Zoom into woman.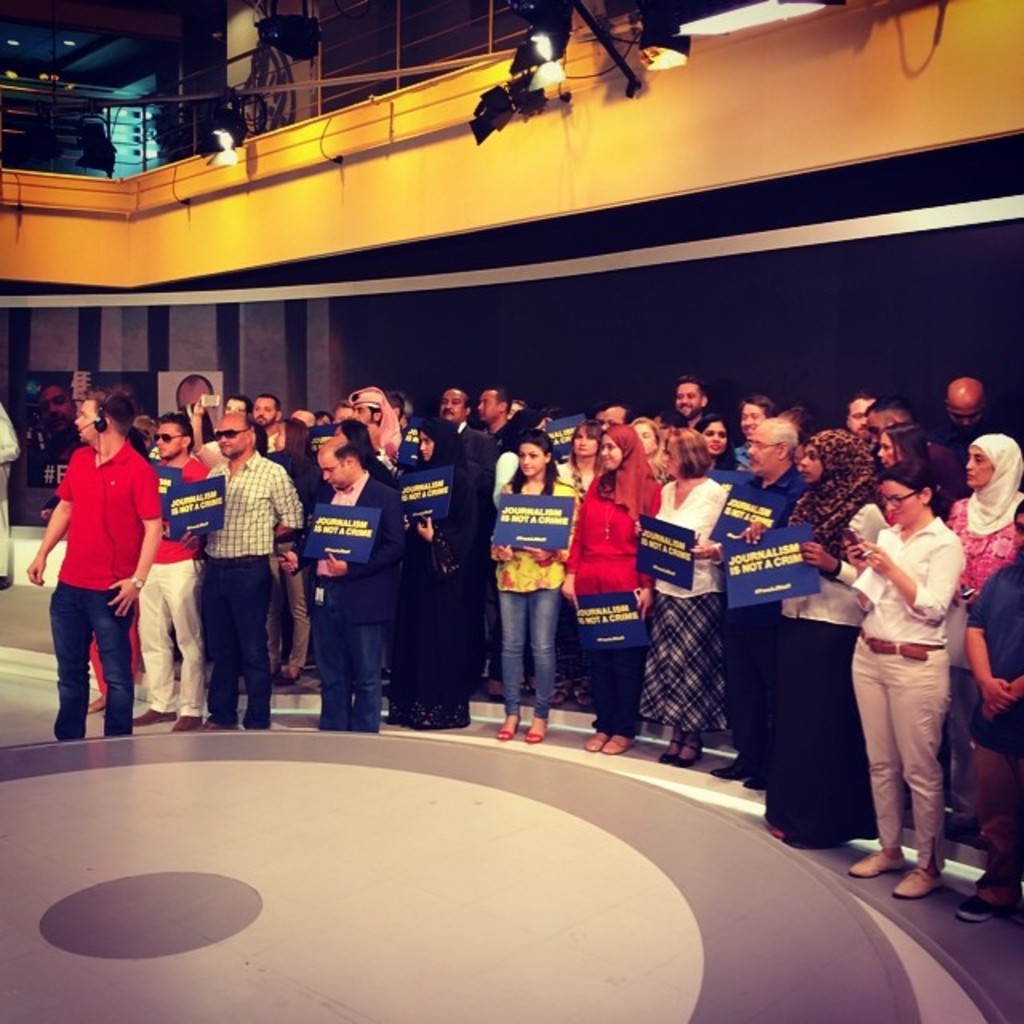
Zoom target: x1=741, y1=426, x2=898, y2=838.
